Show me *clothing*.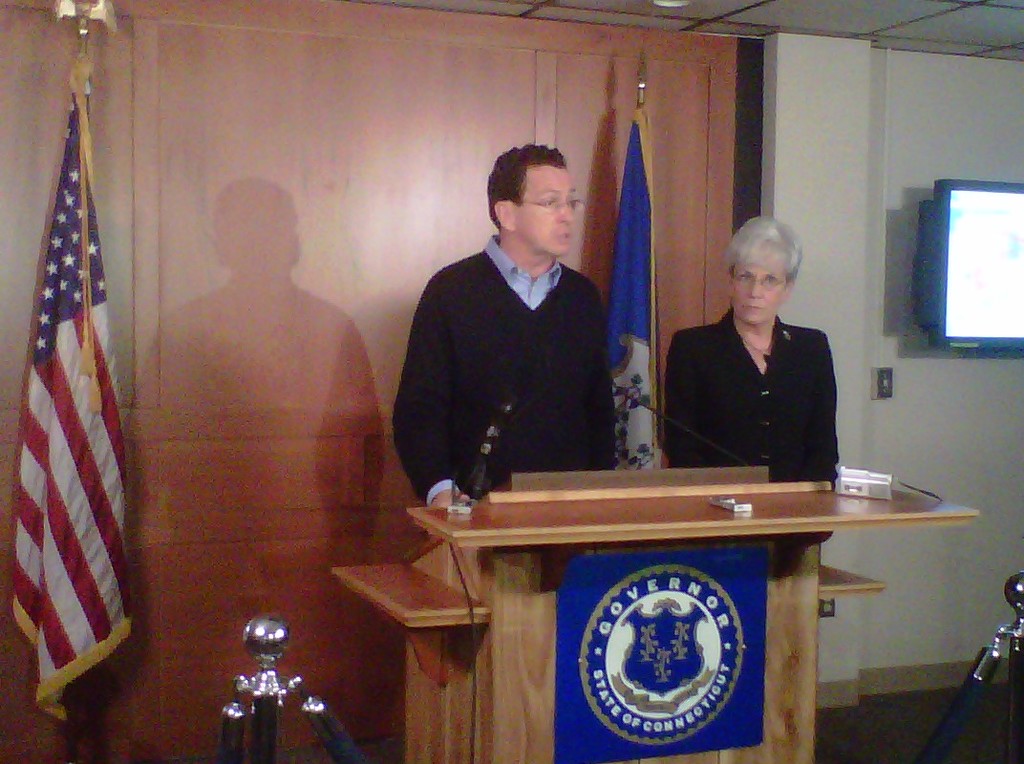
*clothing* is here: pyautogui.locateOnScreen(664, 307, 837, 490).
